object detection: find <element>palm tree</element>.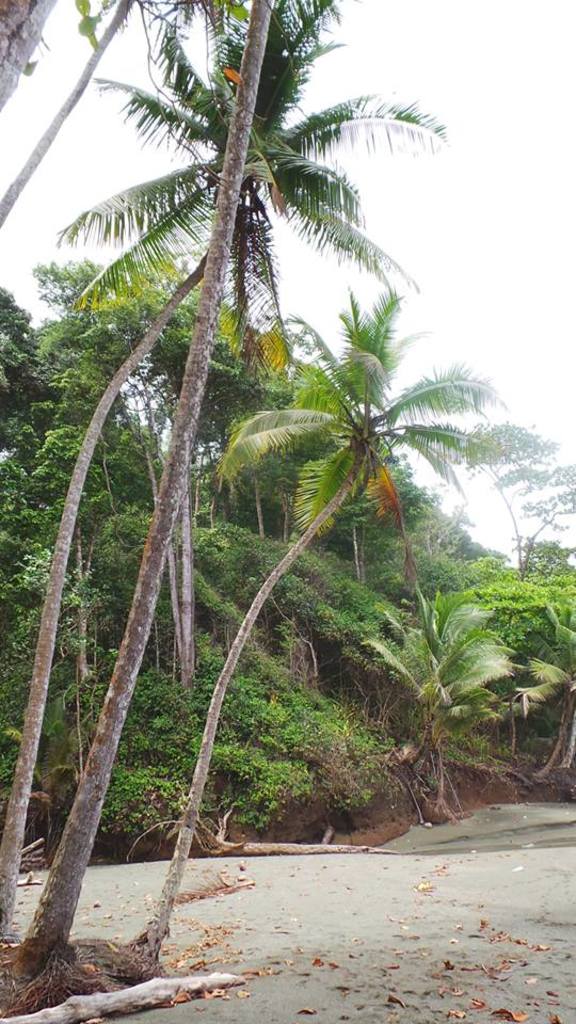
bbox(52, 50, 325, 803).
